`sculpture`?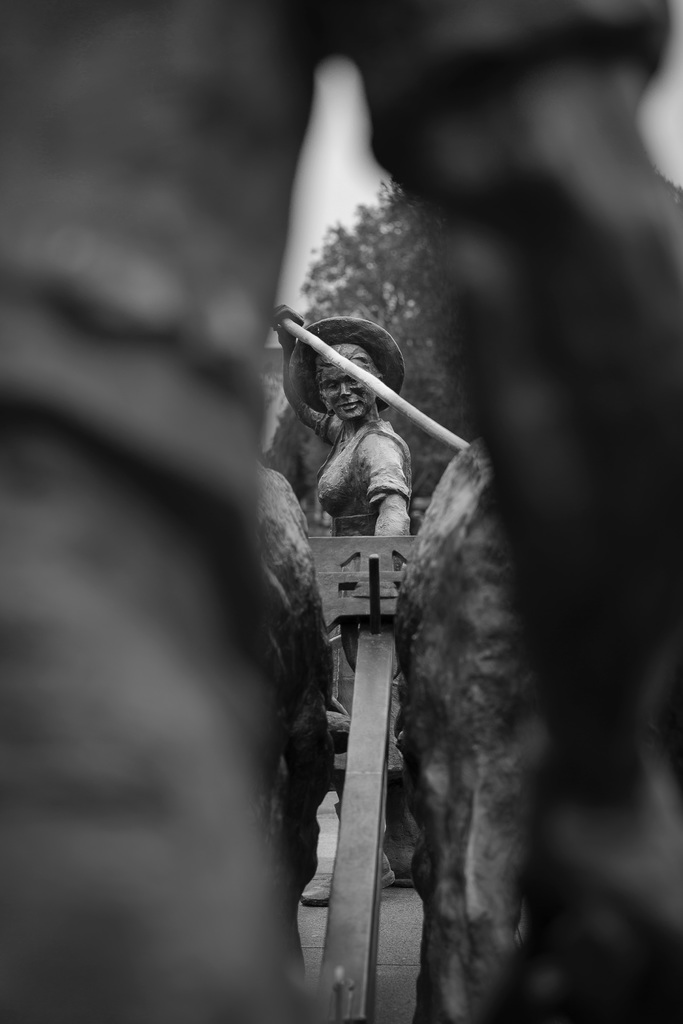
270:276:448:657
